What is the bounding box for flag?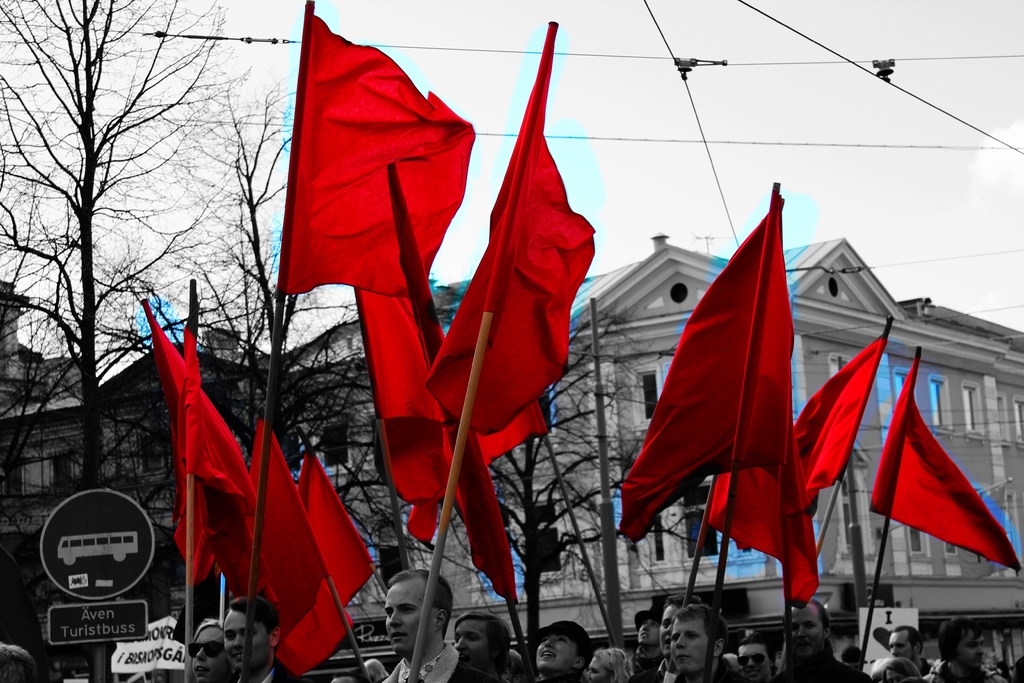
<bbox>292, 439, 390, 632</bbox>.
